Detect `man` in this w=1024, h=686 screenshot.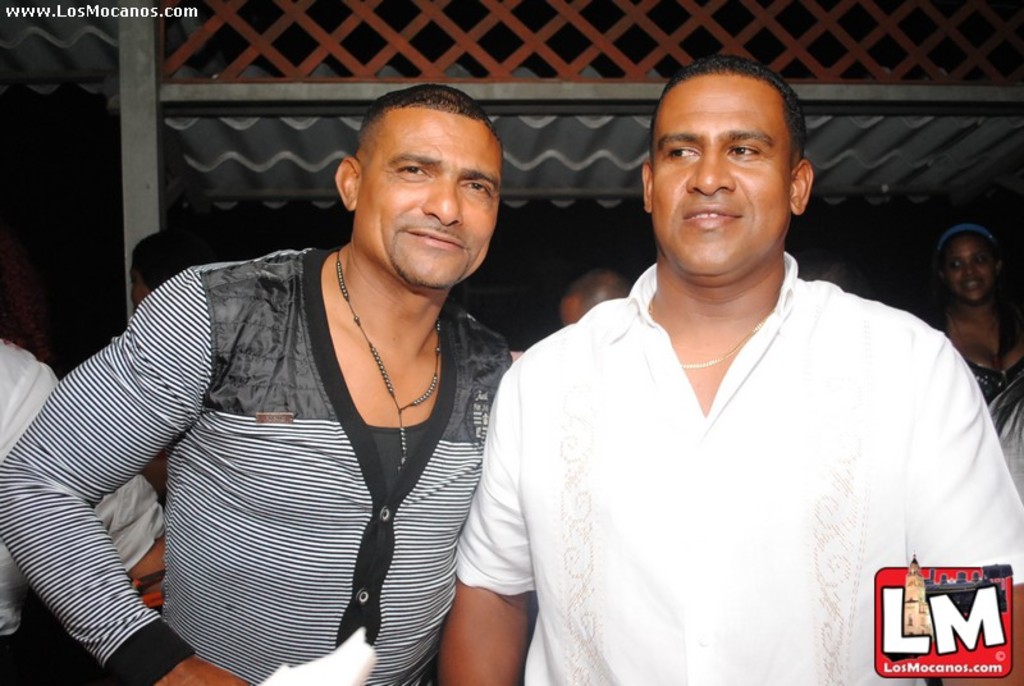
Detection: crop(559, 269, 626, 330).
